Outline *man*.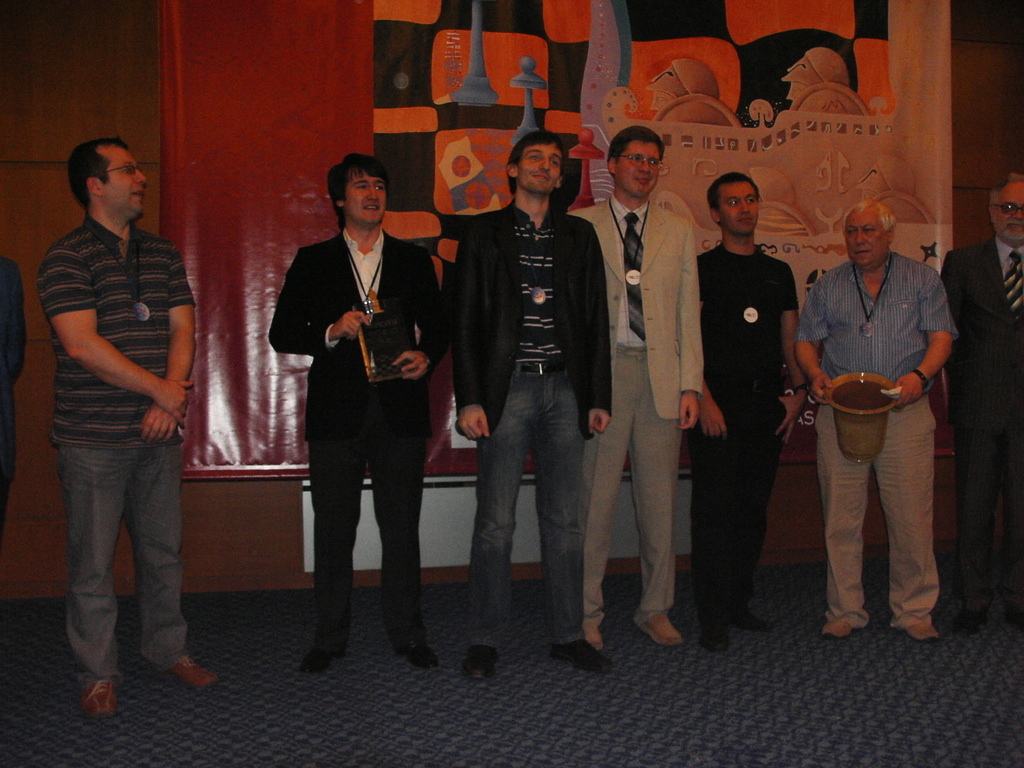
Outline: select_region(940, 173, 1023, 636).
